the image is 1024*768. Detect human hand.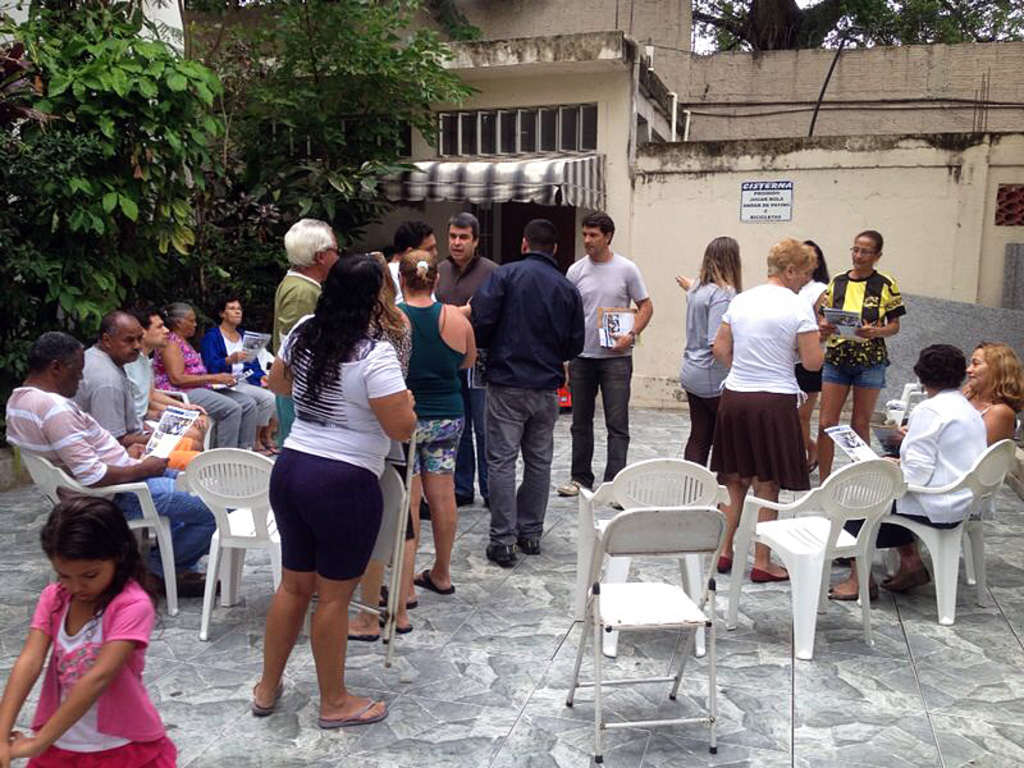
Detection: 817,320,838,343.
